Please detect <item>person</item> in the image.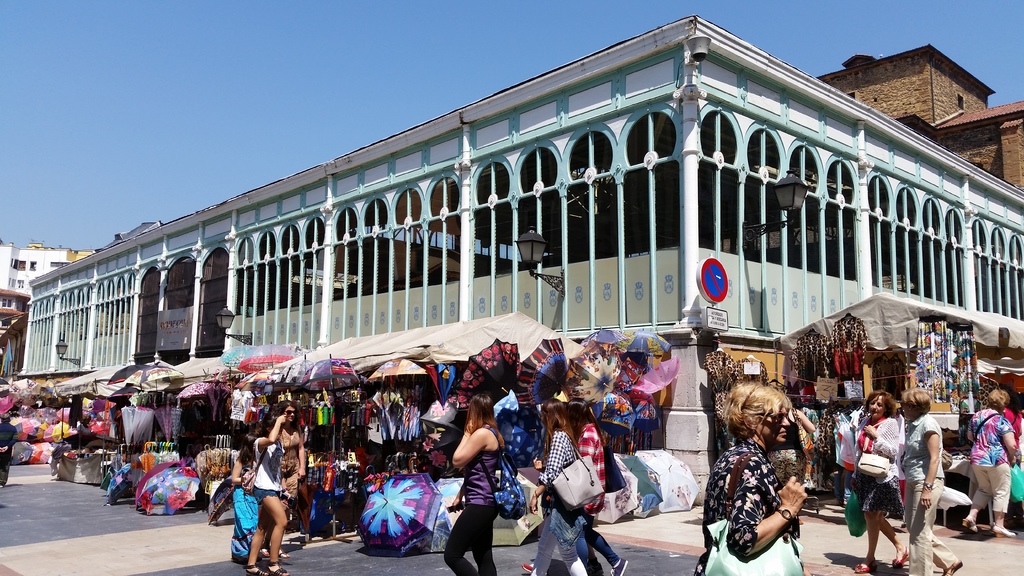
region(74, 413, 93, 433).
